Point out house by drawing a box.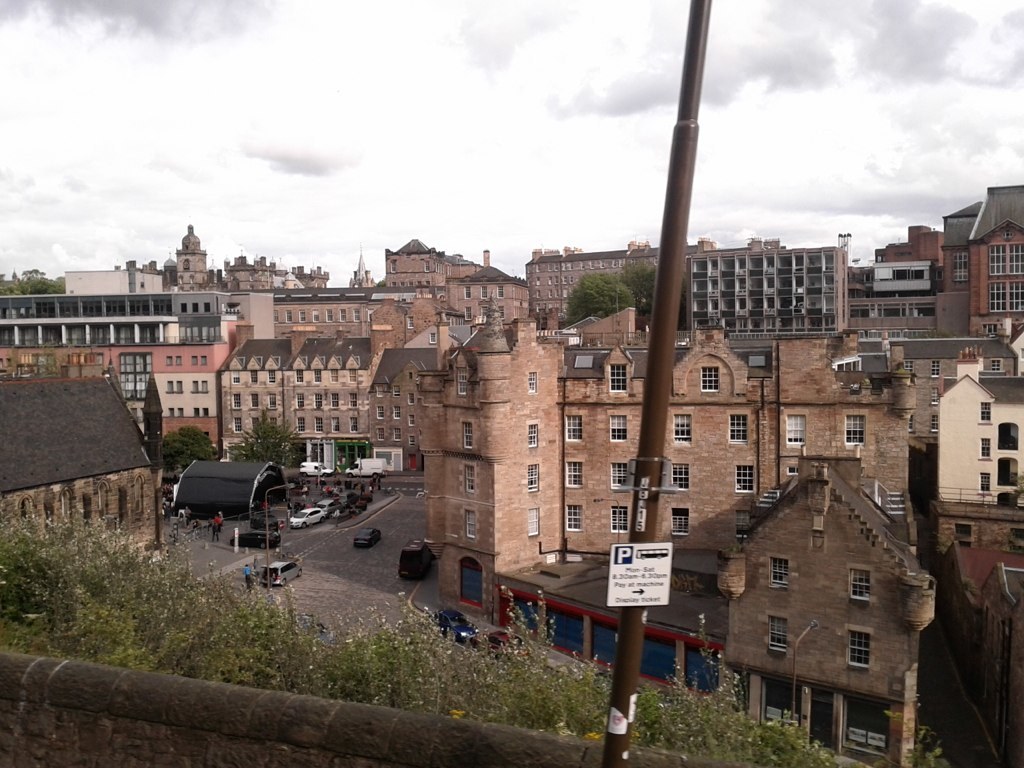
[left=8, top=345, right=149, bottom=581].
